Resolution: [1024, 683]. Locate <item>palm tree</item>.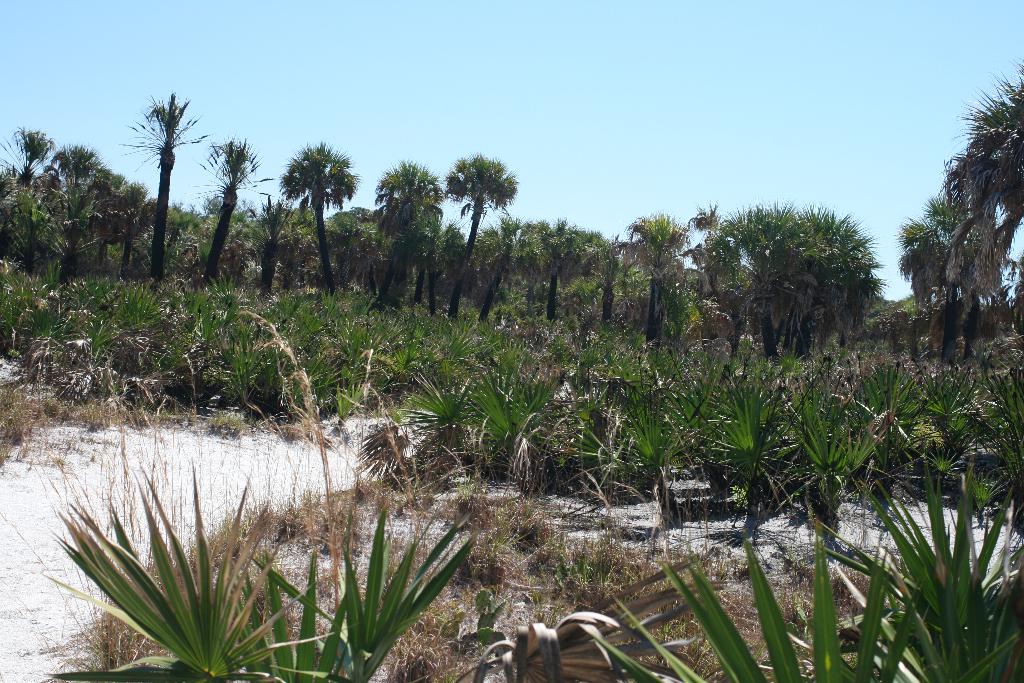
910,213,973,323.
